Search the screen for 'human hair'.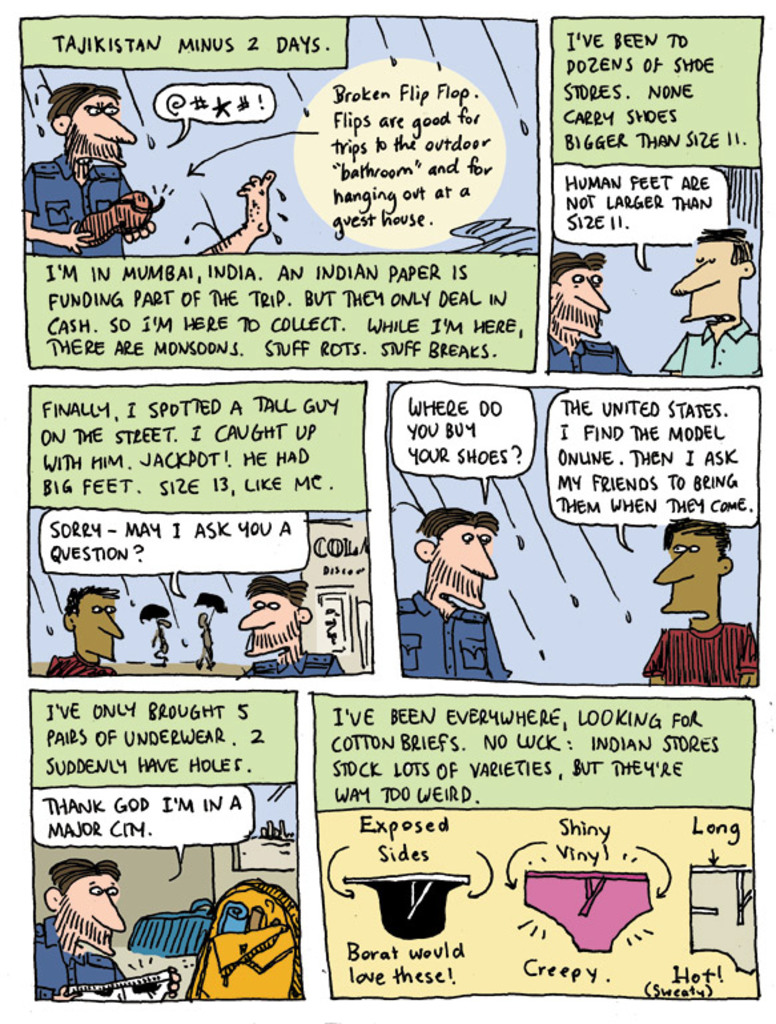
Found at [696,224,752,268].
